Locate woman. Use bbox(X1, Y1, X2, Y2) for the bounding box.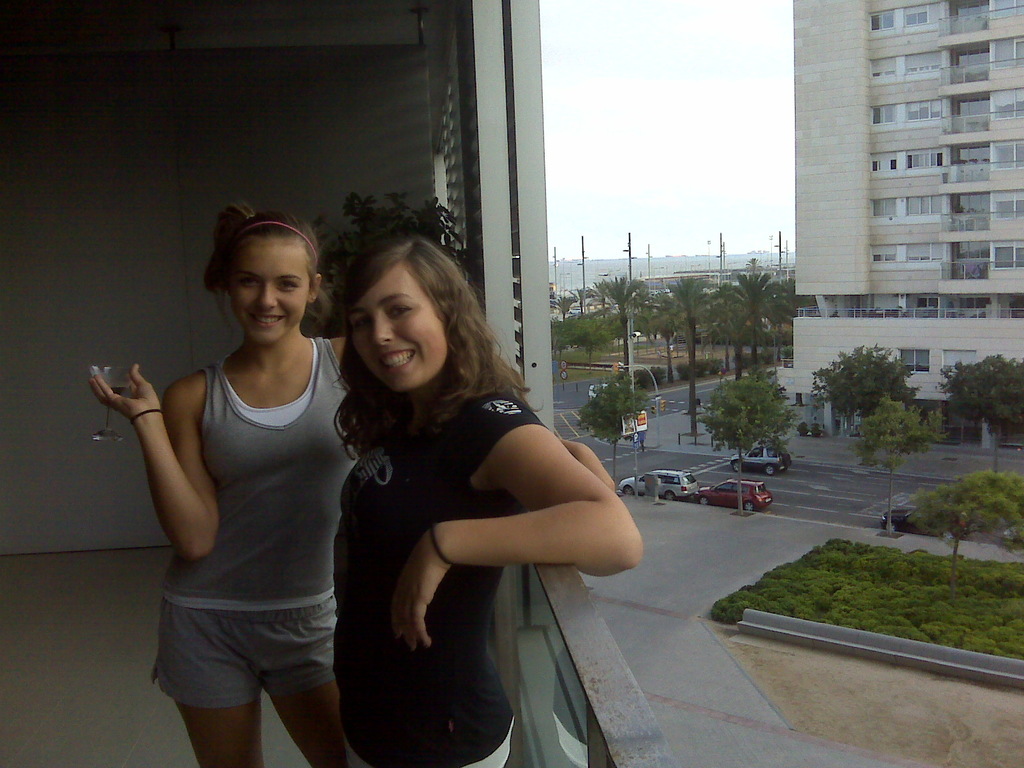
bbox(91, 199, 355, 767).
